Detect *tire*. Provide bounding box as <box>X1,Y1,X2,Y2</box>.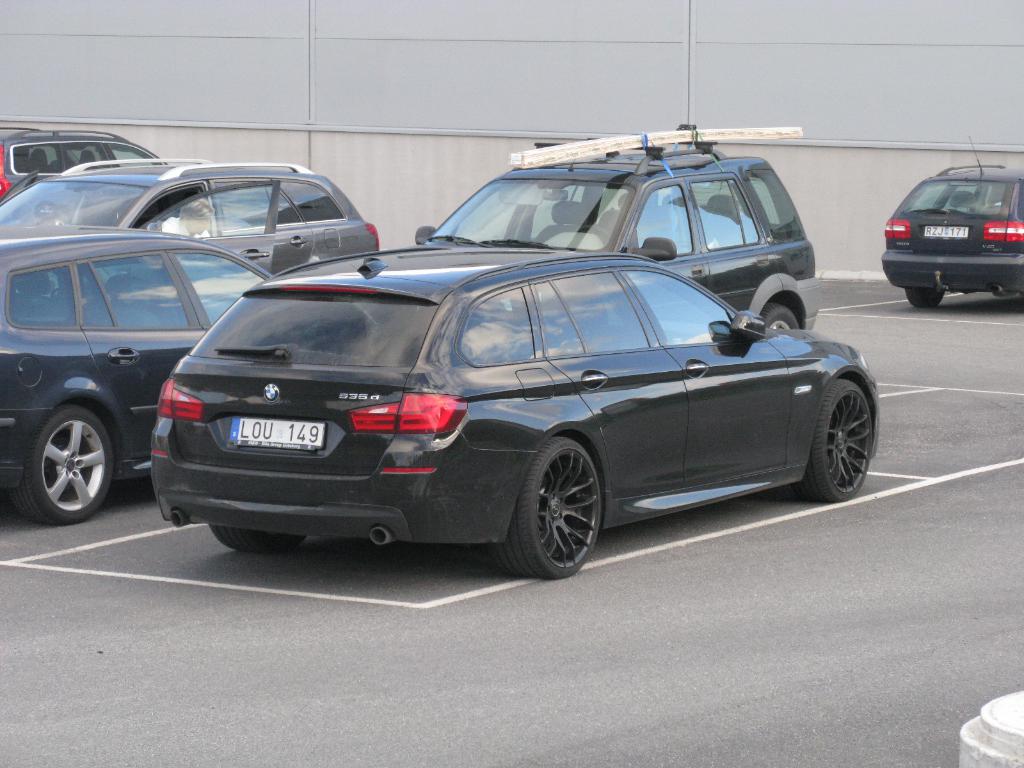
<box>488,432,599,581</box>.
